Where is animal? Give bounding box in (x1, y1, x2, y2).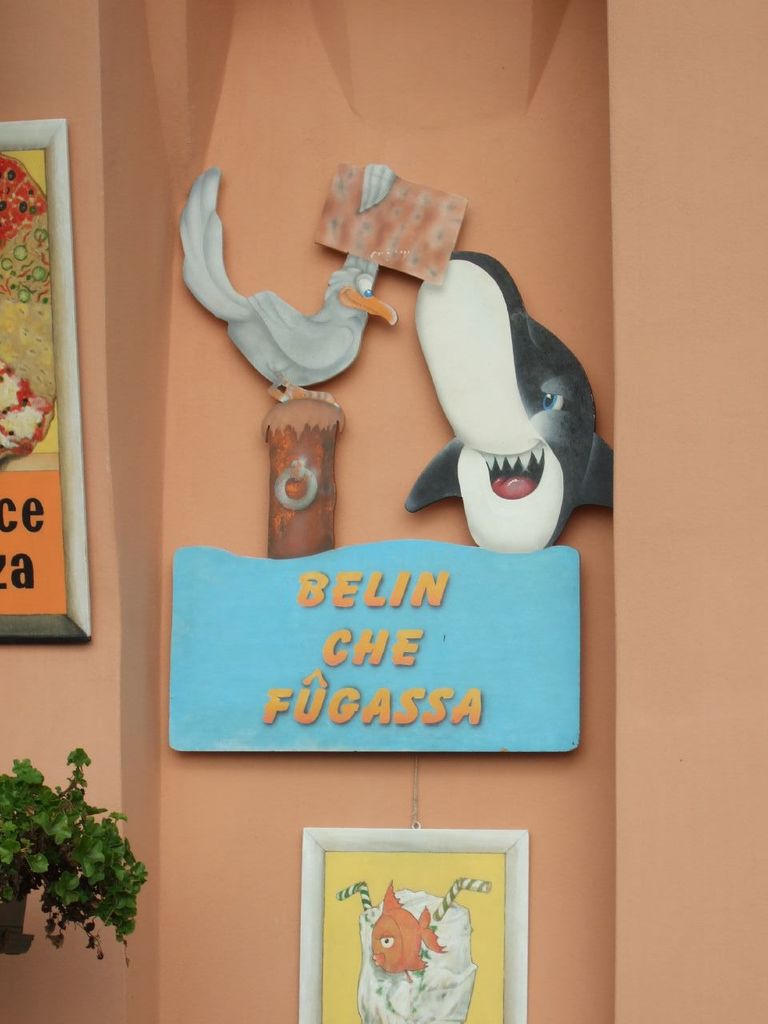
(189, 170, 402, 402).
